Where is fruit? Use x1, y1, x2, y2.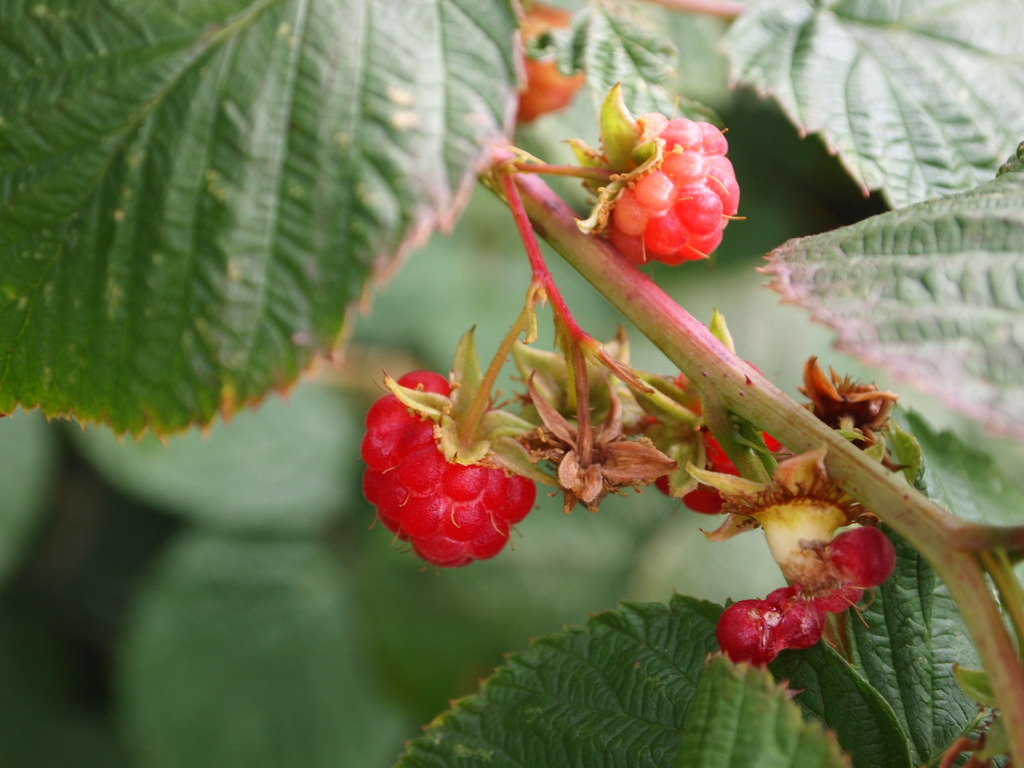
639, 369, 785, 515.
